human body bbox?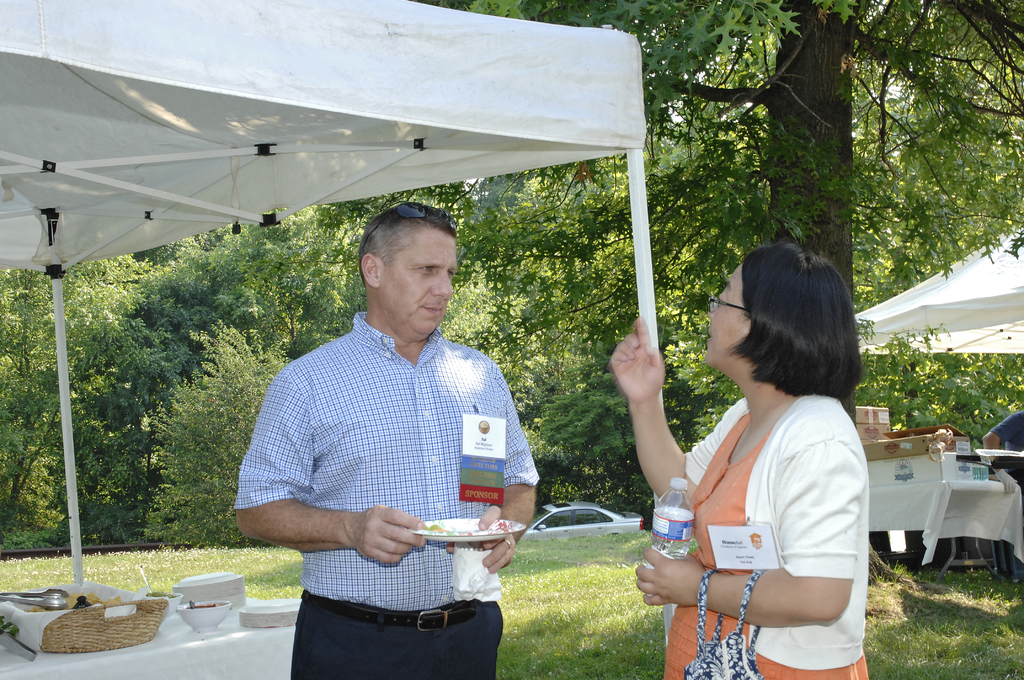
bbox(982, 407, 1023, 487)
